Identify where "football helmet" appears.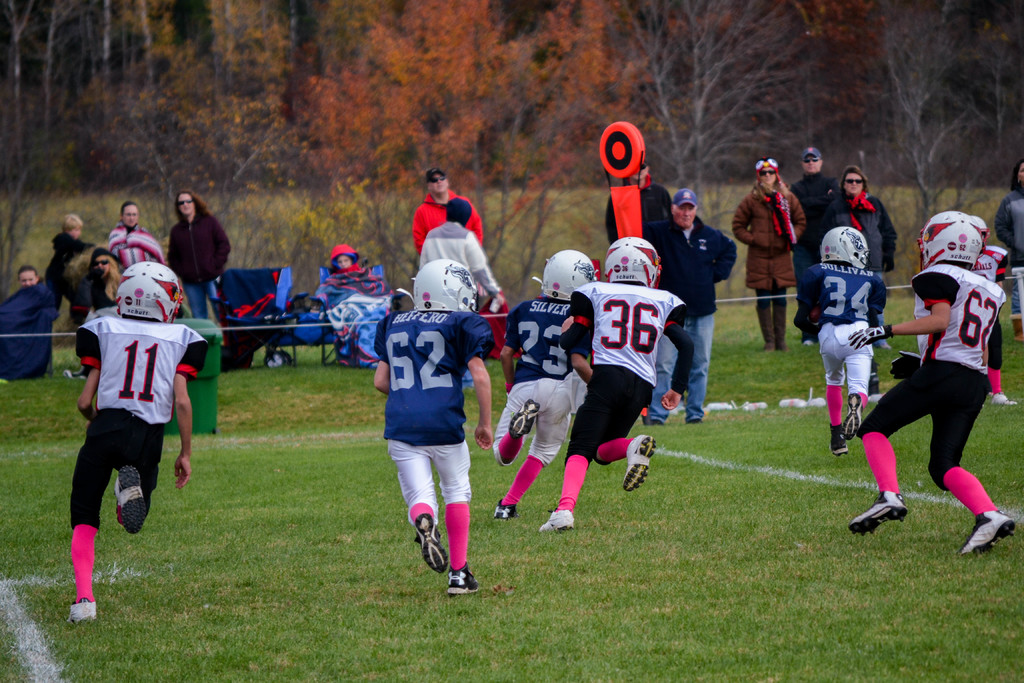
Appears at <box>817,224,887,268</box>.
